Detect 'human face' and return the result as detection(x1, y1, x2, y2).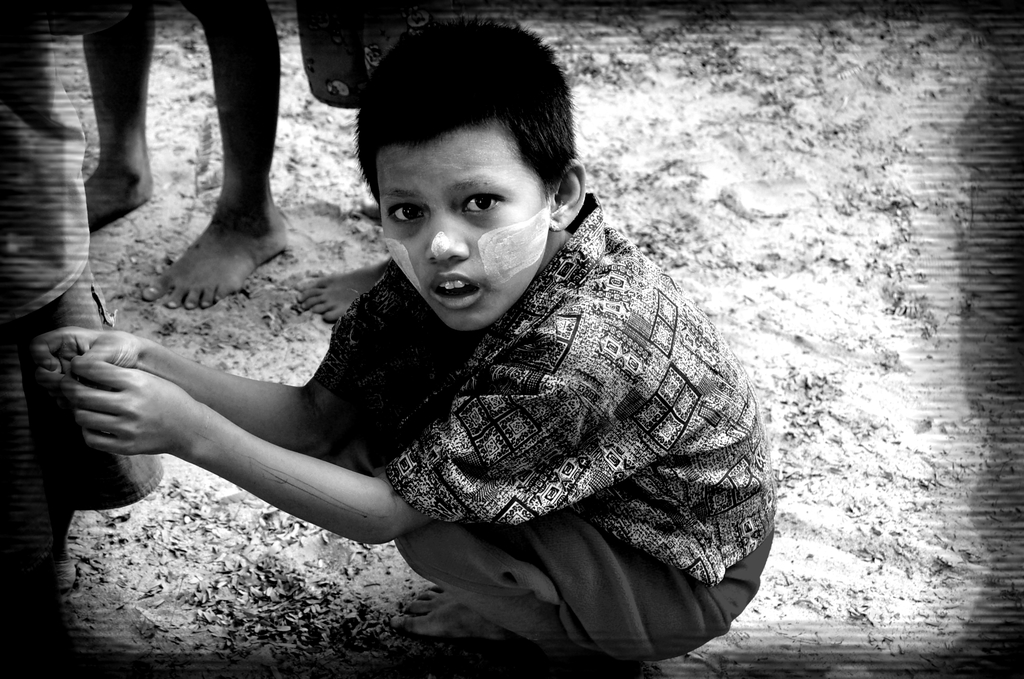
detection(378, 138, 547, 330).
